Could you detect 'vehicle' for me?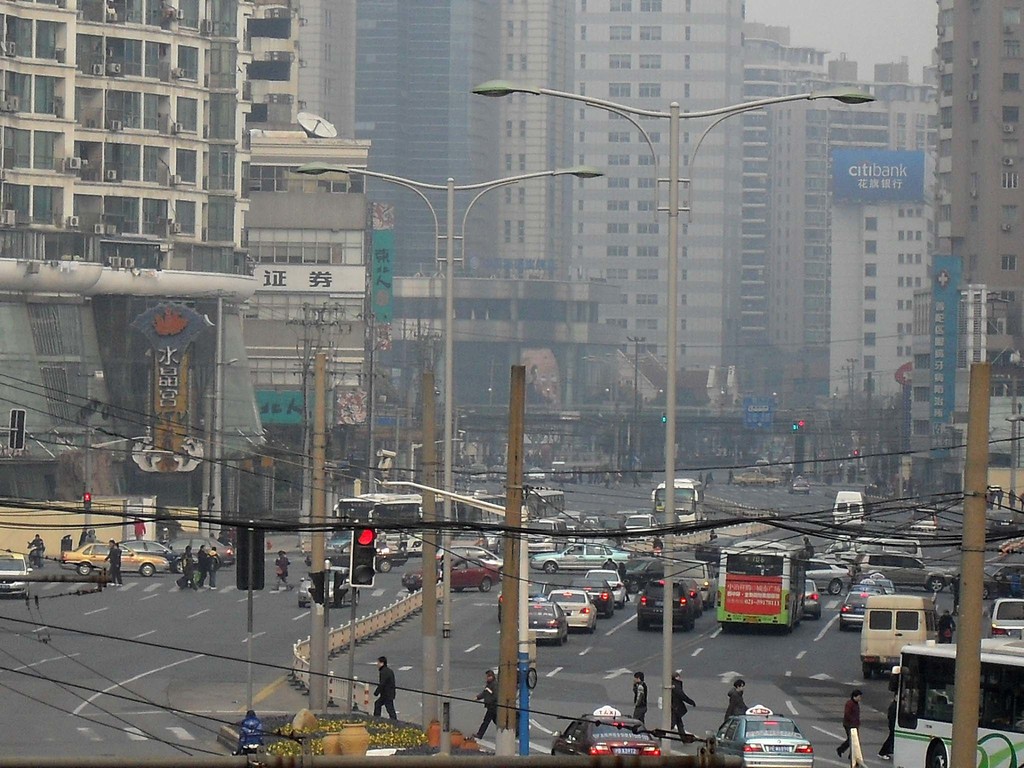
Detection result: select_region(204, 529, 241, 570).
